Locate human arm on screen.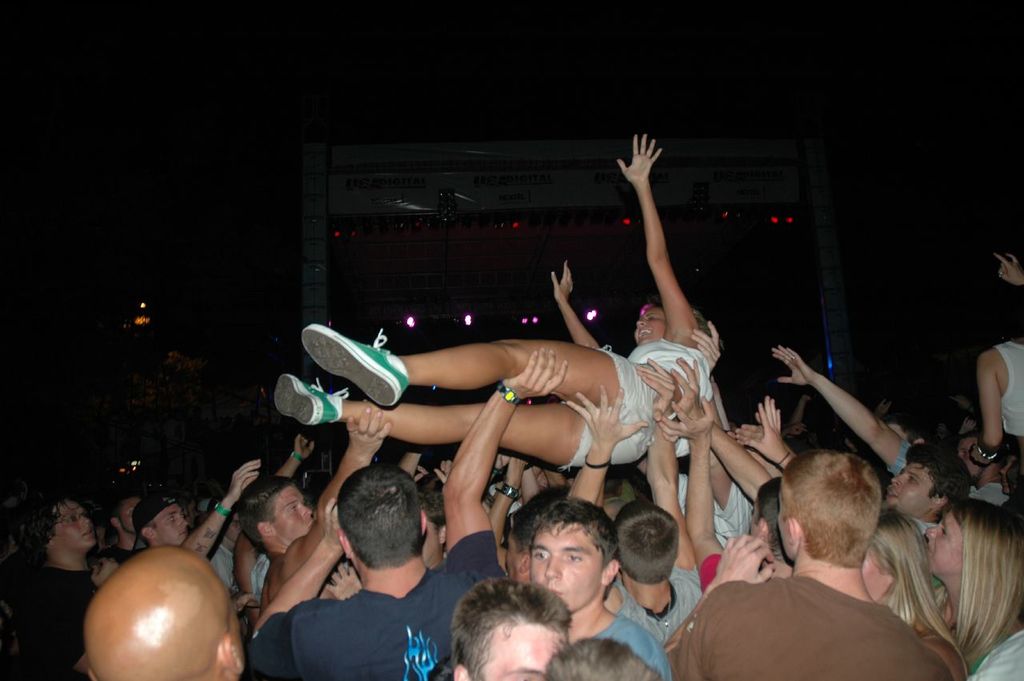
On screen at (x1=228, y1=533, x2=258, y2=599).
